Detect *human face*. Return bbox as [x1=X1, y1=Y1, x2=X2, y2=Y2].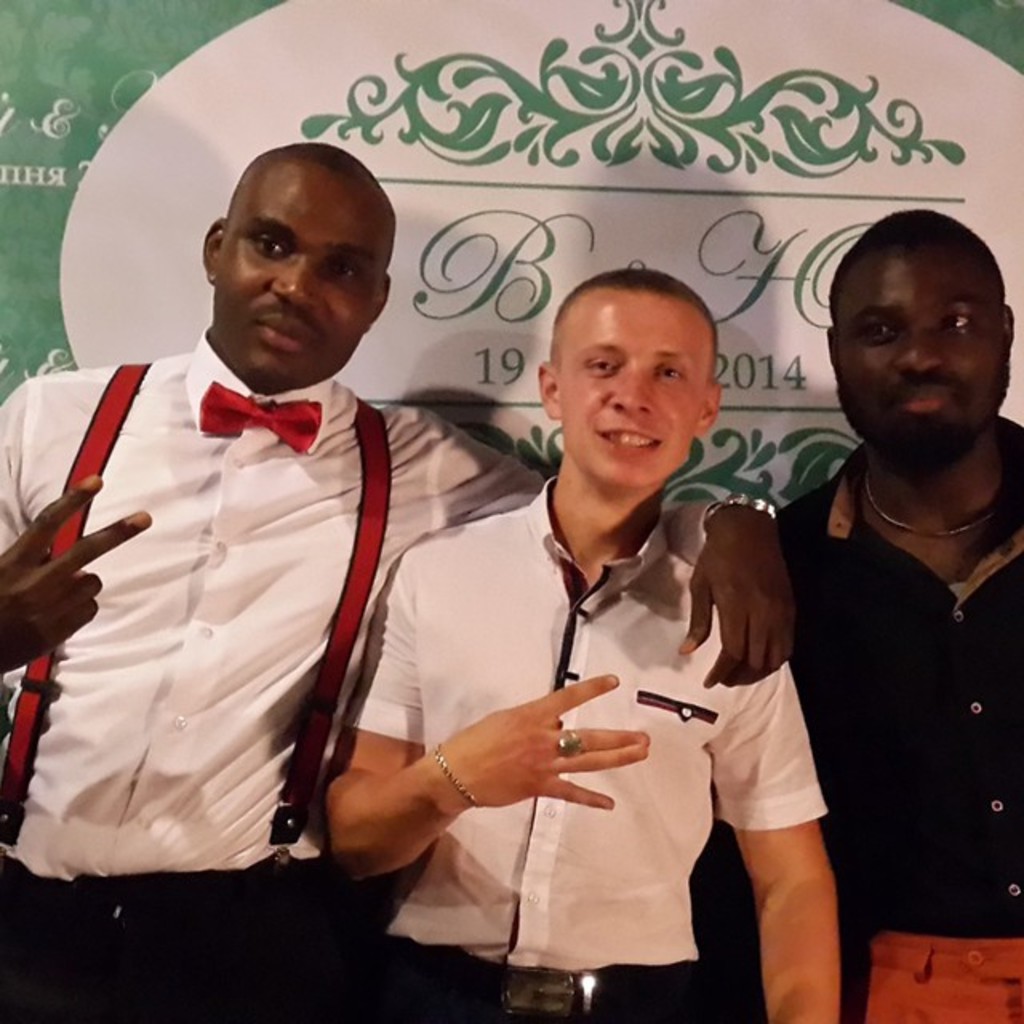
[x1=552, y1=285, x2=702, y2=478].
